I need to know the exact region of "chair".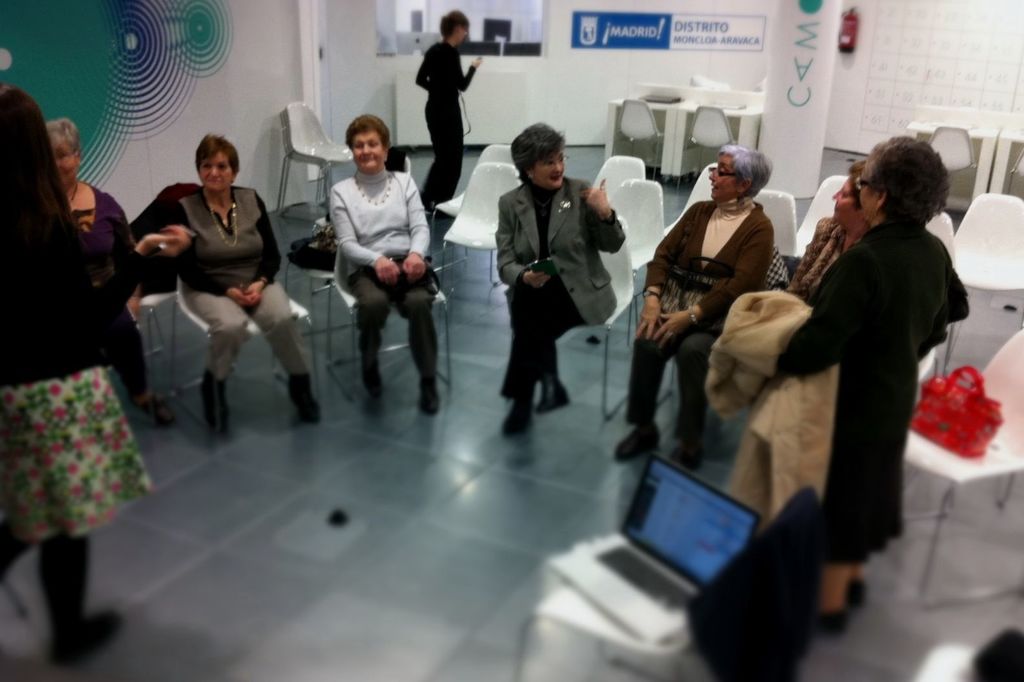
Region: <box>174,275,314,431</box>.
